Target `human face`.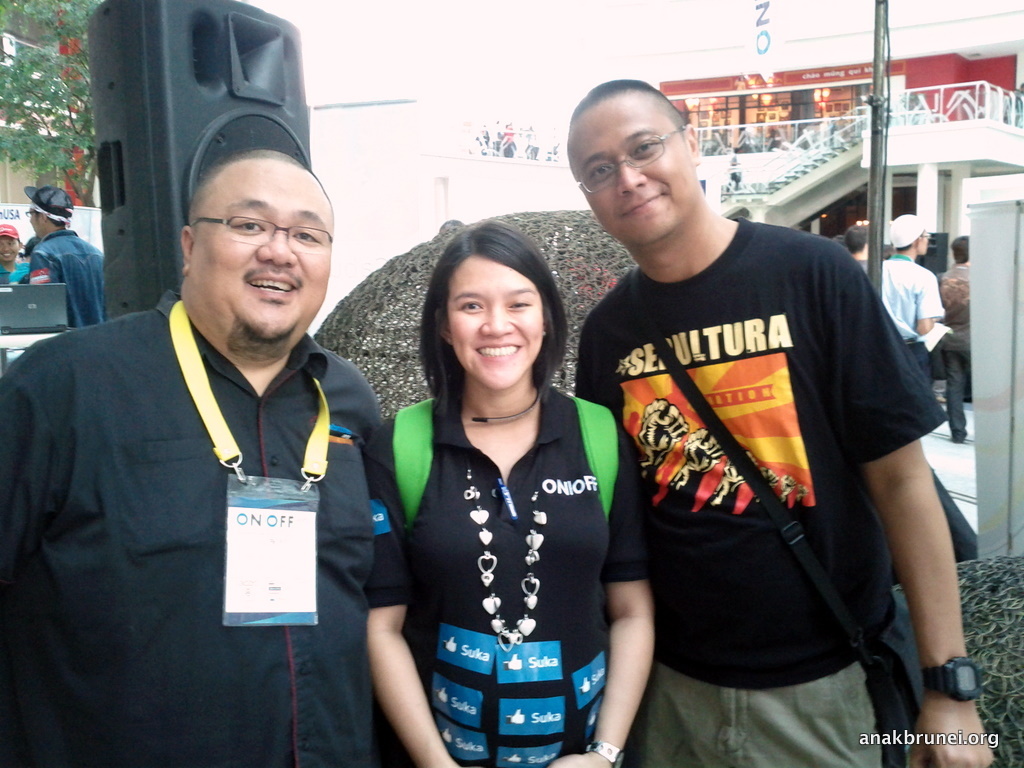
Target region: <region>449, 261, 543, 383</region>.
